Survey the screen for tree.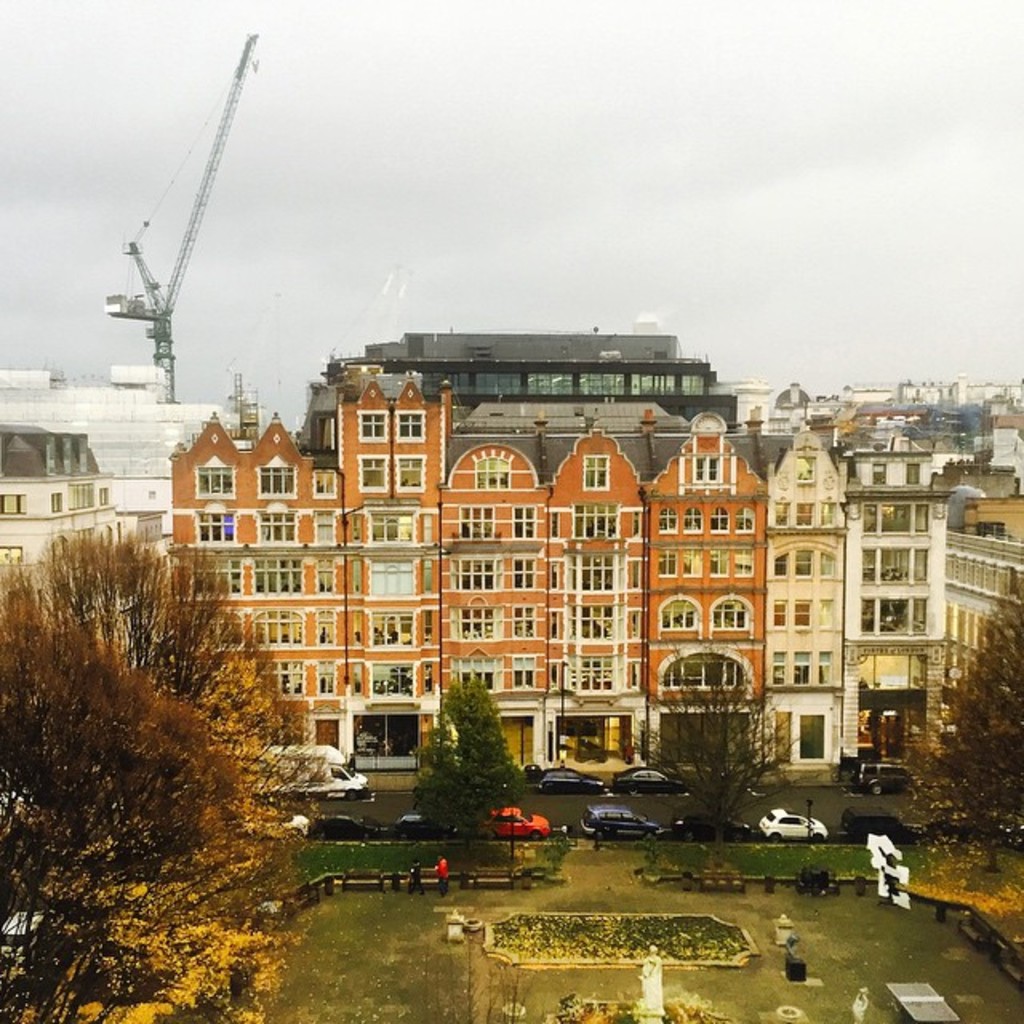
Survey found: 93, 978, 237, 1019.
